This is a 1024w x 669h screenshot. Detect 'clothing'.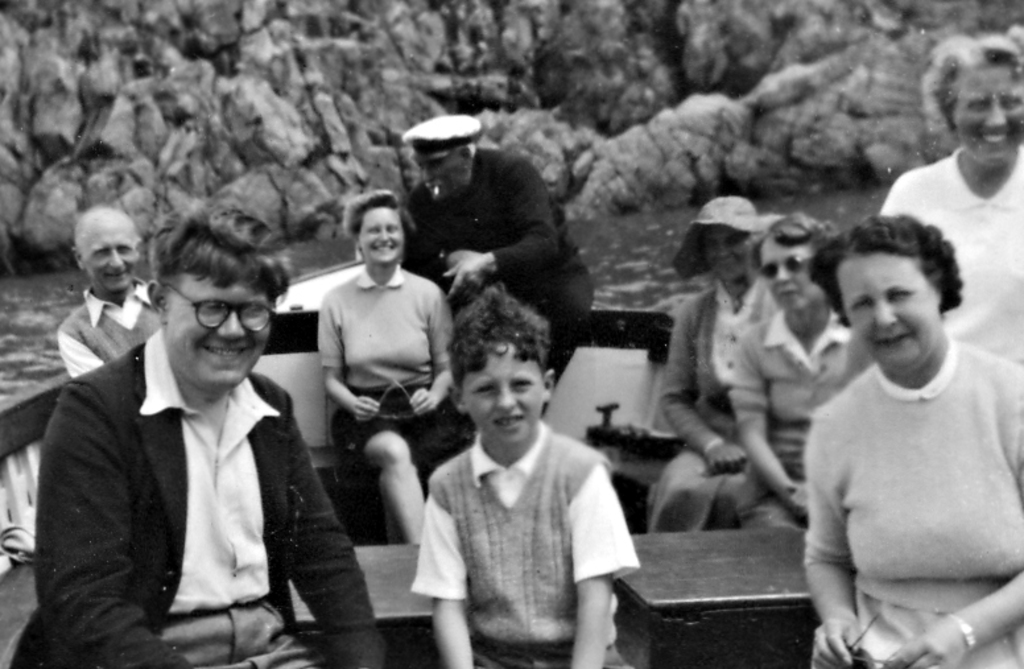
crop(58, 278, 158, 375).
